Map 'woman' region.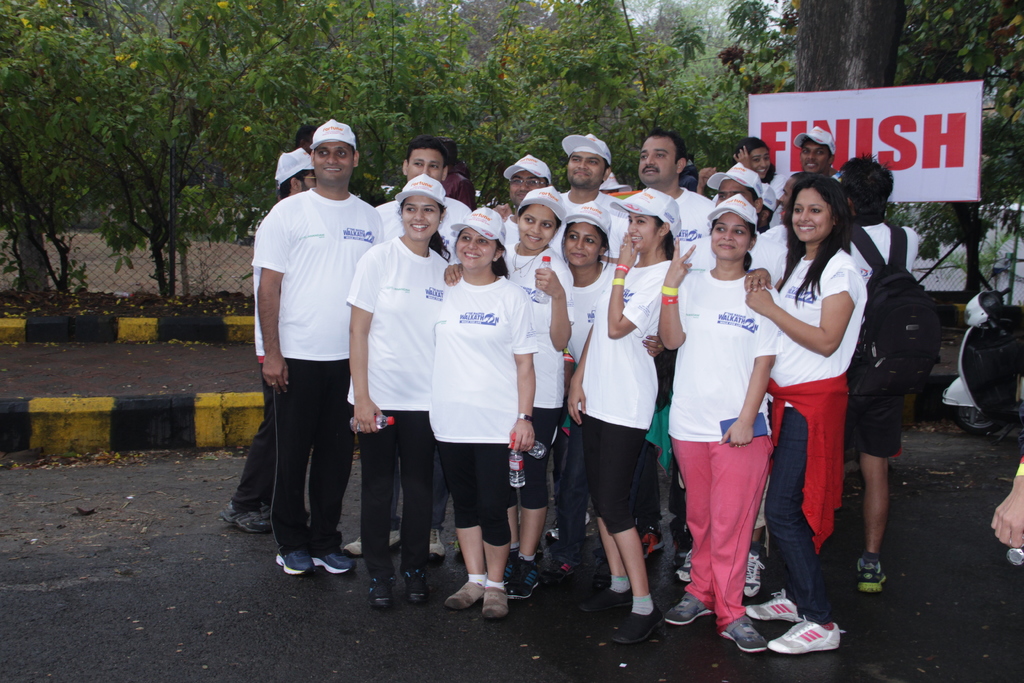
Mapped to [651,186,780,655].
